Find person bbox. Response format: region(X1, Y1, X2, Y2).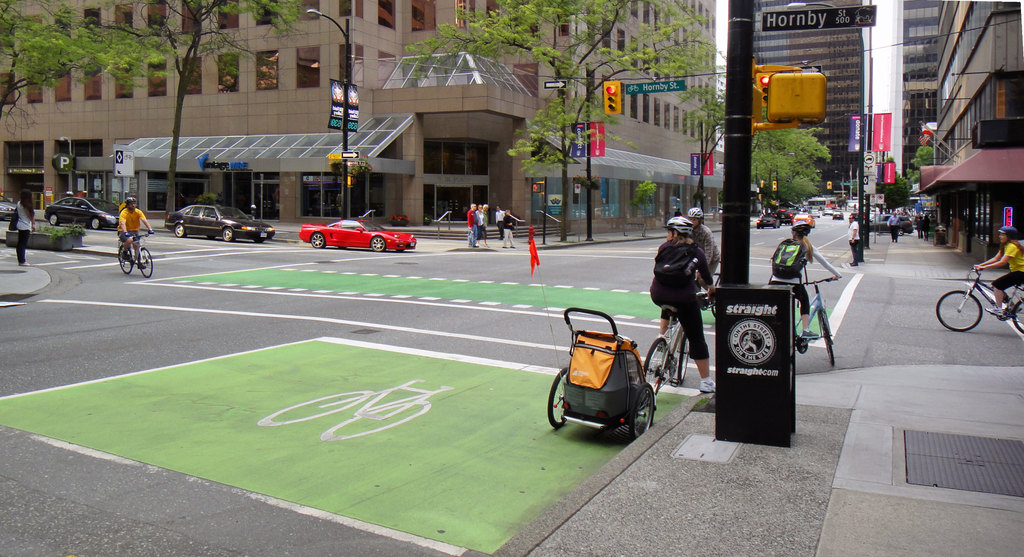
region(913, 209, 925, 241).
